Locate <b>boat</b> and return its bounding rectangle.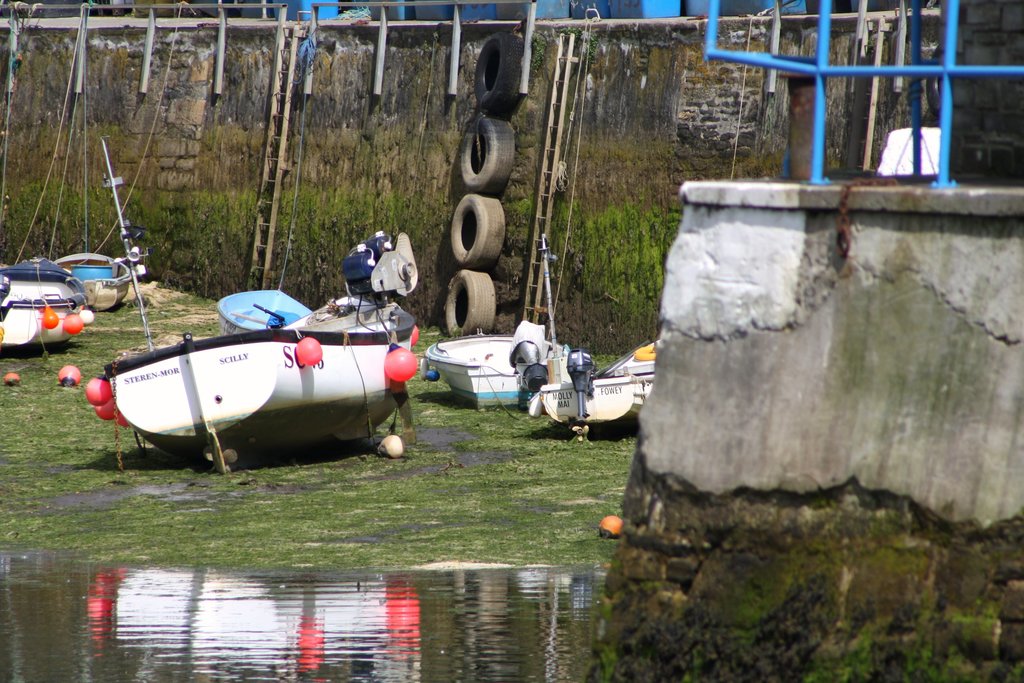
85,266,430,461.
